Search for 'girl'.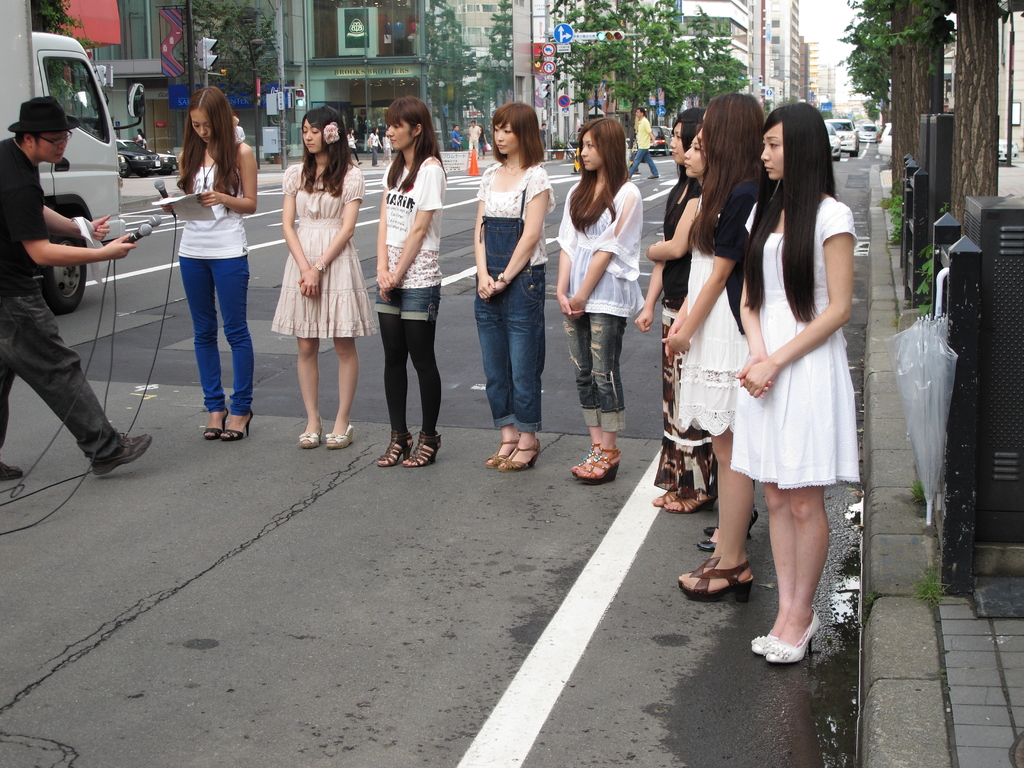
Found at 476:127:490:155.
